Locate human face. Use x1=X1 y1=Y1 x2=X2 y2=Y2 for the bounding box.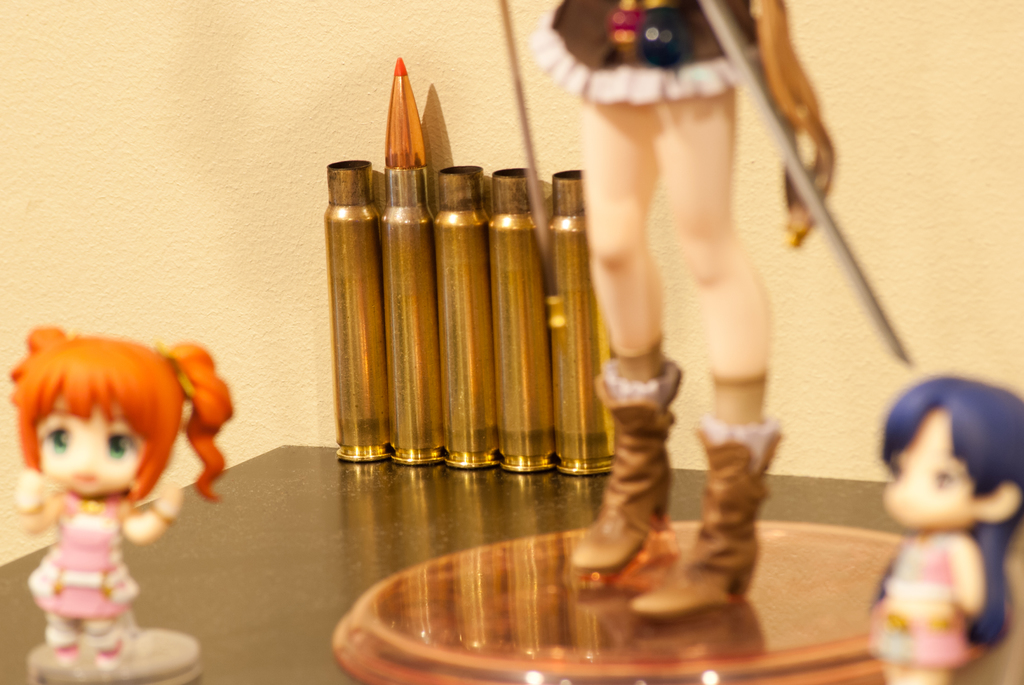
x1=881 y1=410 x2=973 y2=521.
